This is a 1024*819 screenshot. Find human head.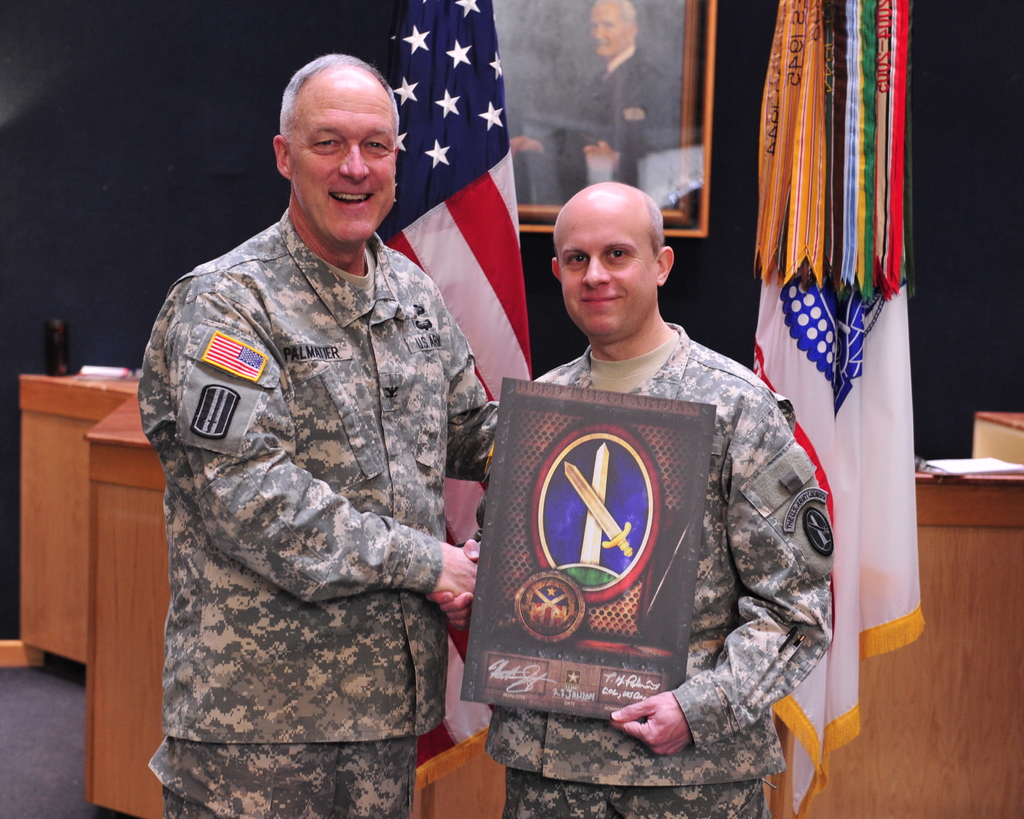
Bounding box: region(588, 0, 639, 56).
